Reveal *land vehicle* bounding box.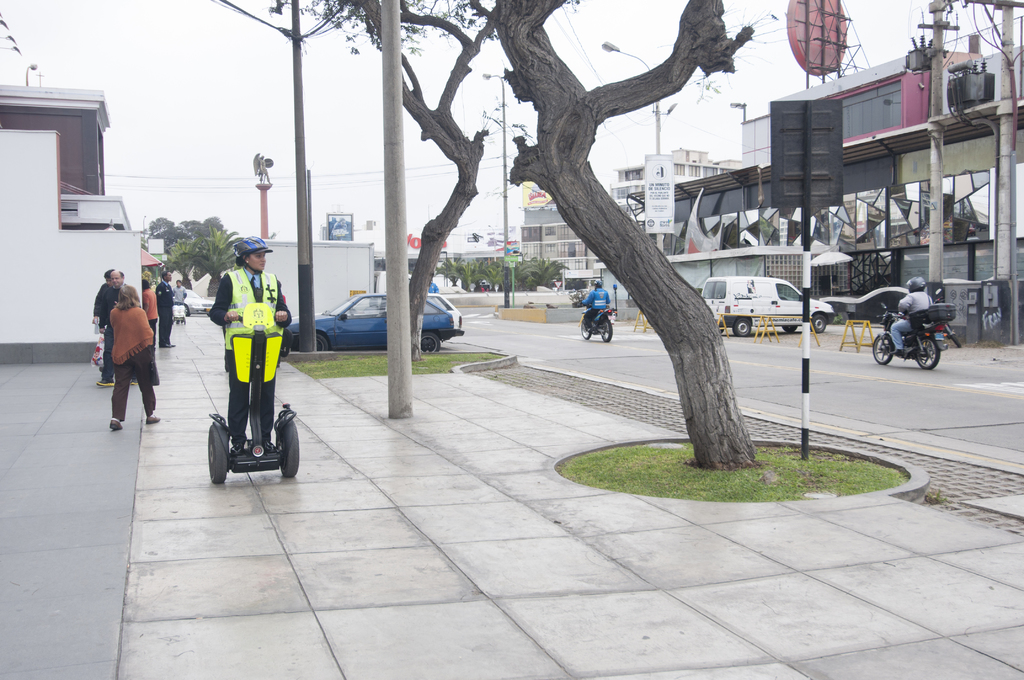
Revealed: pyautogui.locateOnScreen(572, 304, 616, 343).
